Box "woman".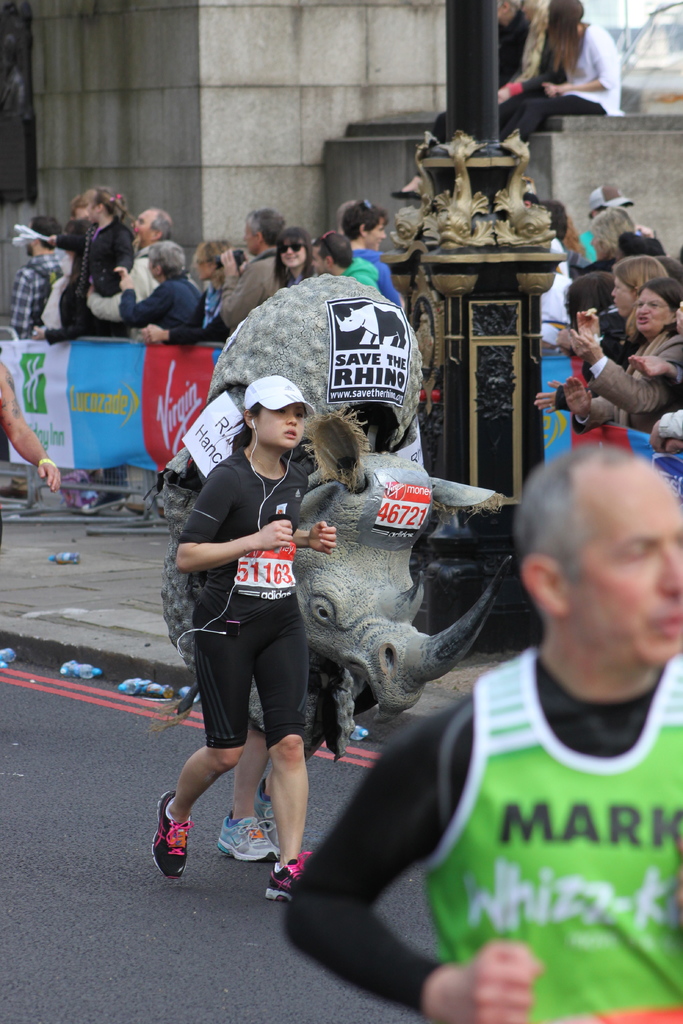
rect(335, 200, 411, 310).
